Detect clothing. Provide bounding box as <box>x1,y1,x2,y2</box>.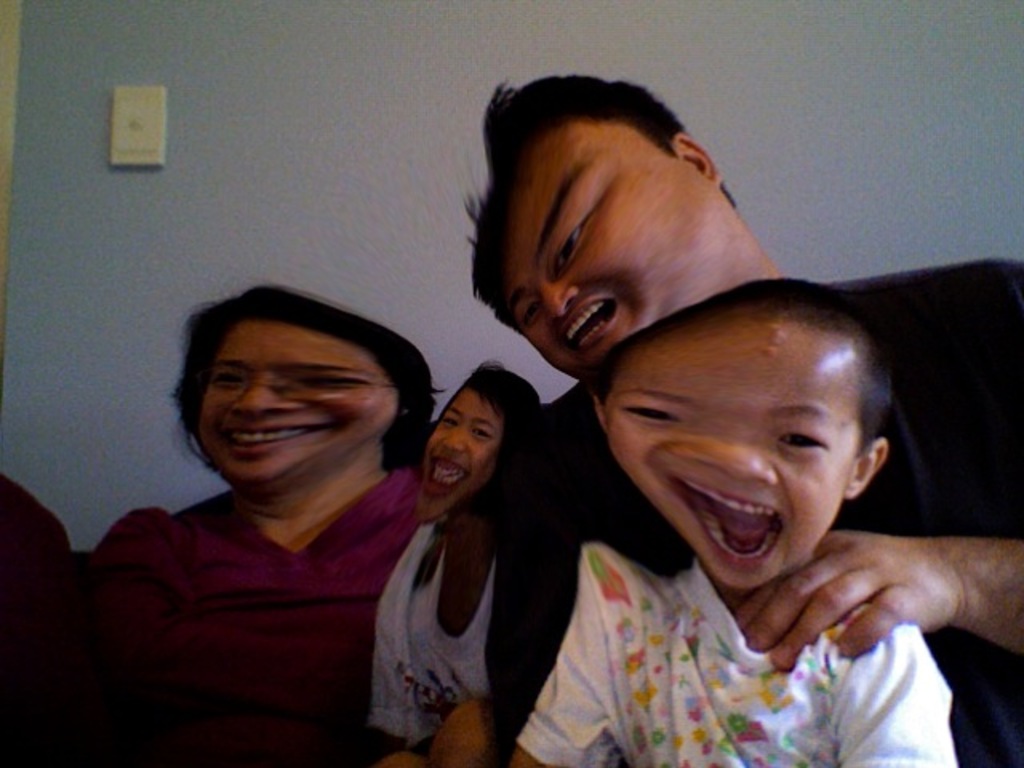
<box>514,557,950,766</box>.
